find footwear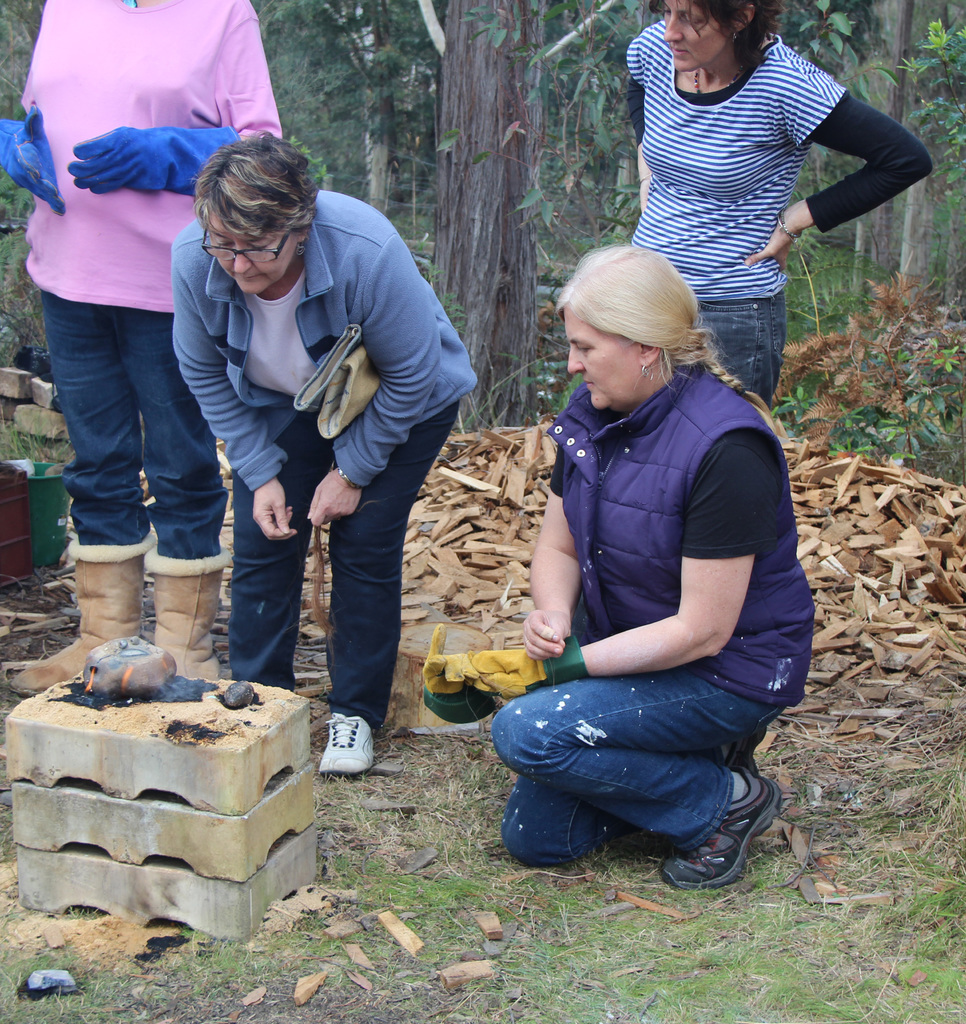
Rect(671, 764, 781, 874)
